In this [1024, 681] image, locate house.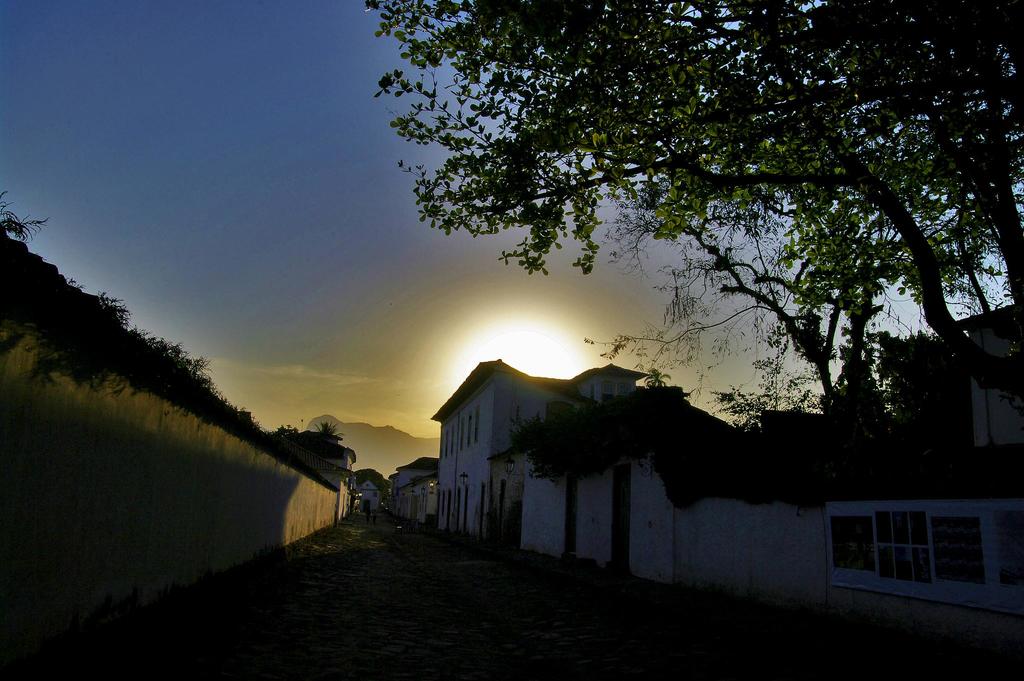
Bounding box: l=435, t=353, r=582, b=550.
